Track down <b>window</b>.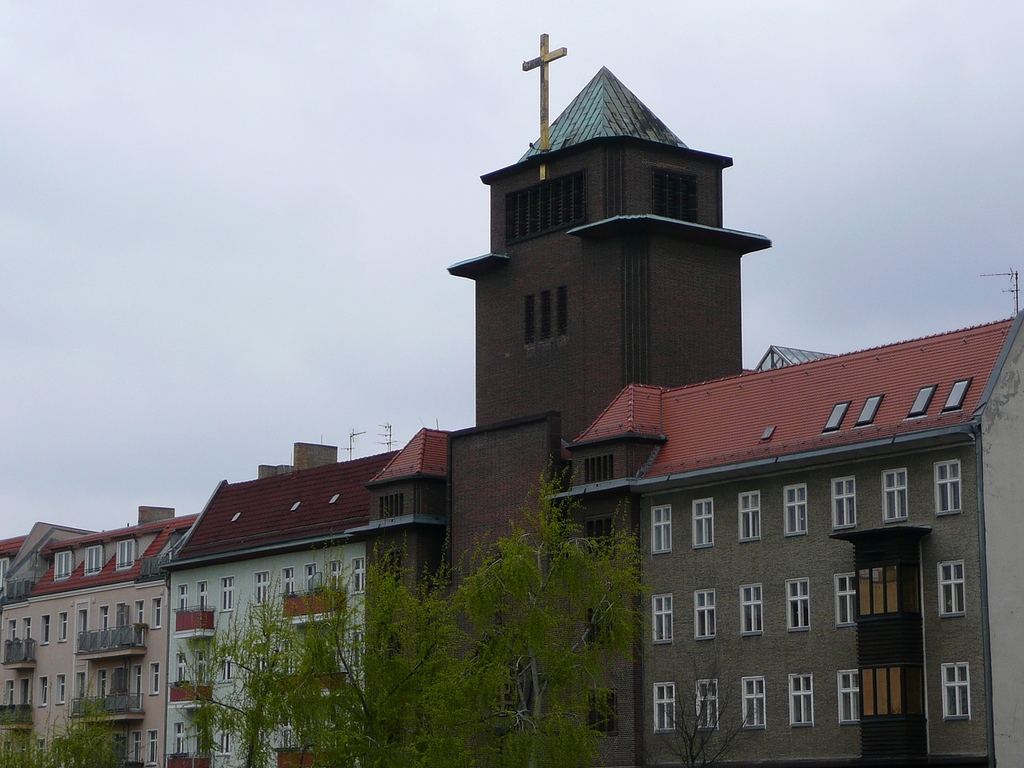
Tracked to (150, 598, 164, 627).
